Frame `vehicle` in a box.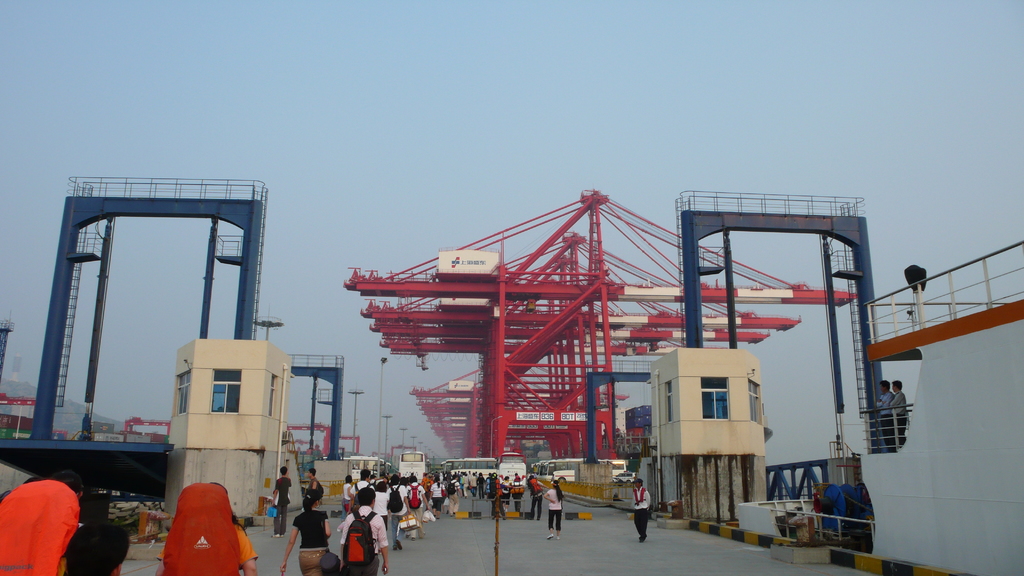
(left=445, top=457, right=497, bottom=479).
